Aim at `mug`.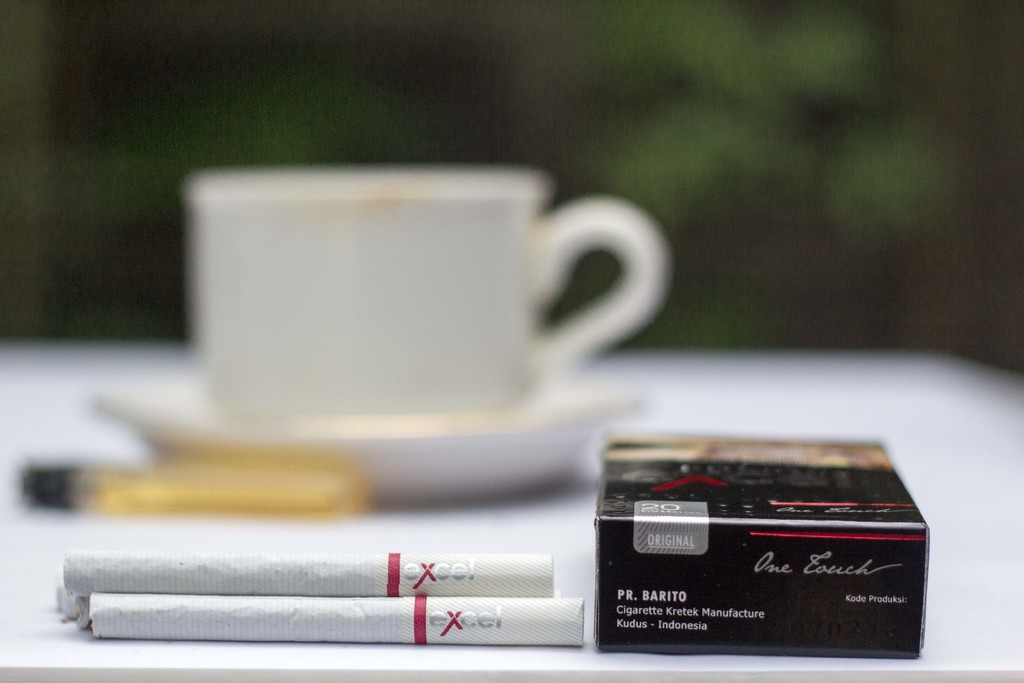
Aimed at <bbox>186, 170, 675, 420</bbox>.
